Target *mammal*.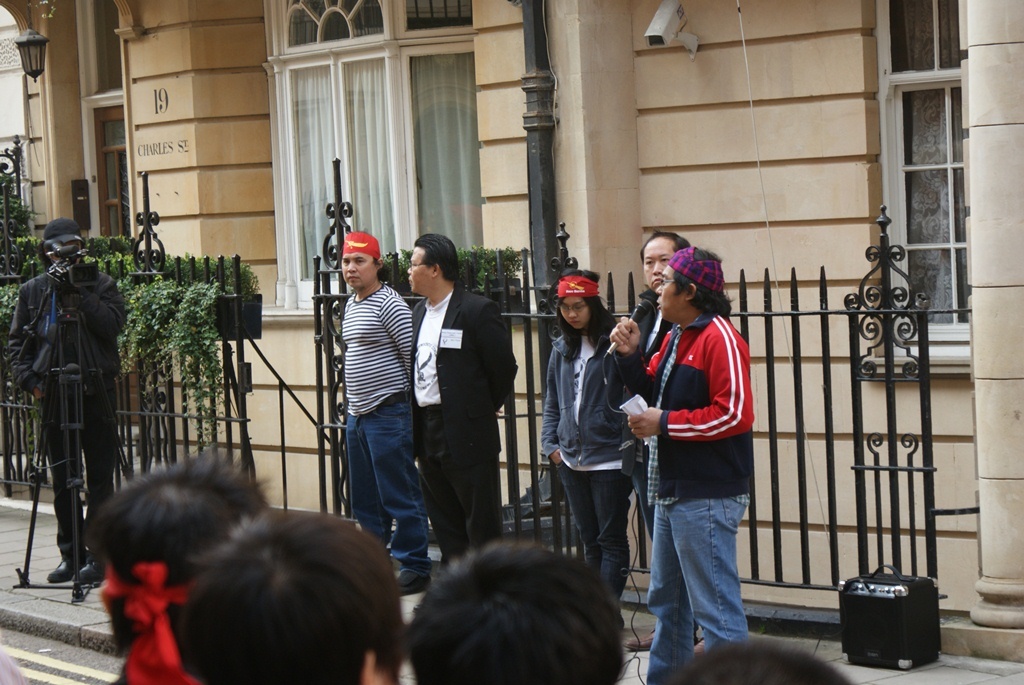
Target region: 6/213/126/584.
